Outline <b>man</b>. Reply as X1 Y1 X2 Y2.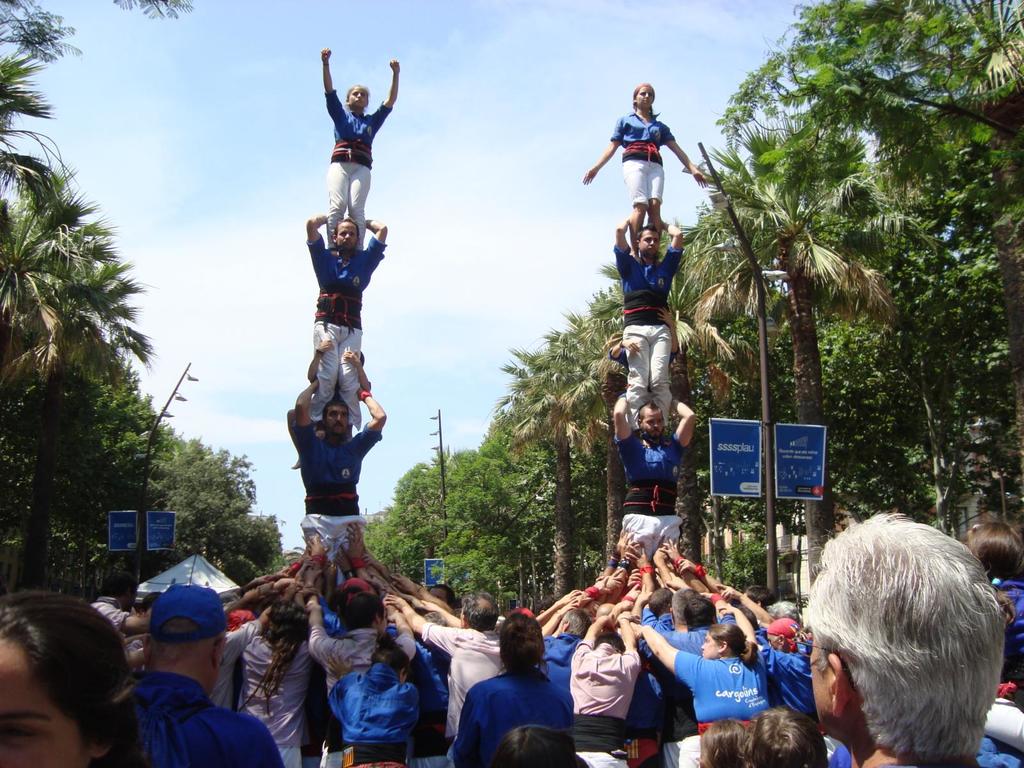
285 373 392 586.
